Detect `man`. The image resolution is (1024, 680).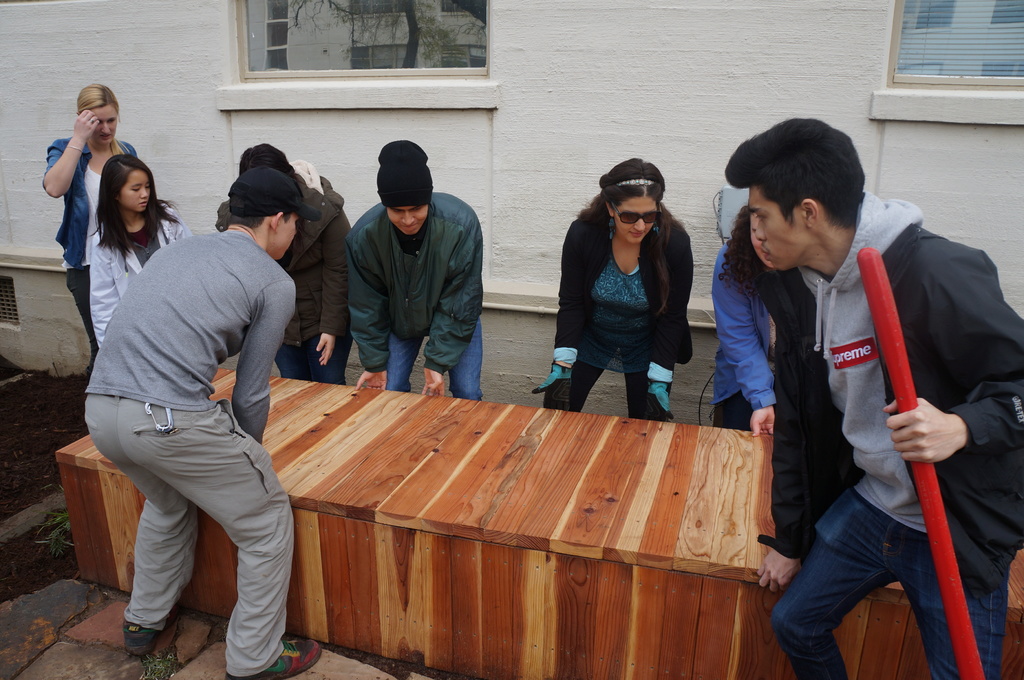
region(67, 168, 326, 679).
